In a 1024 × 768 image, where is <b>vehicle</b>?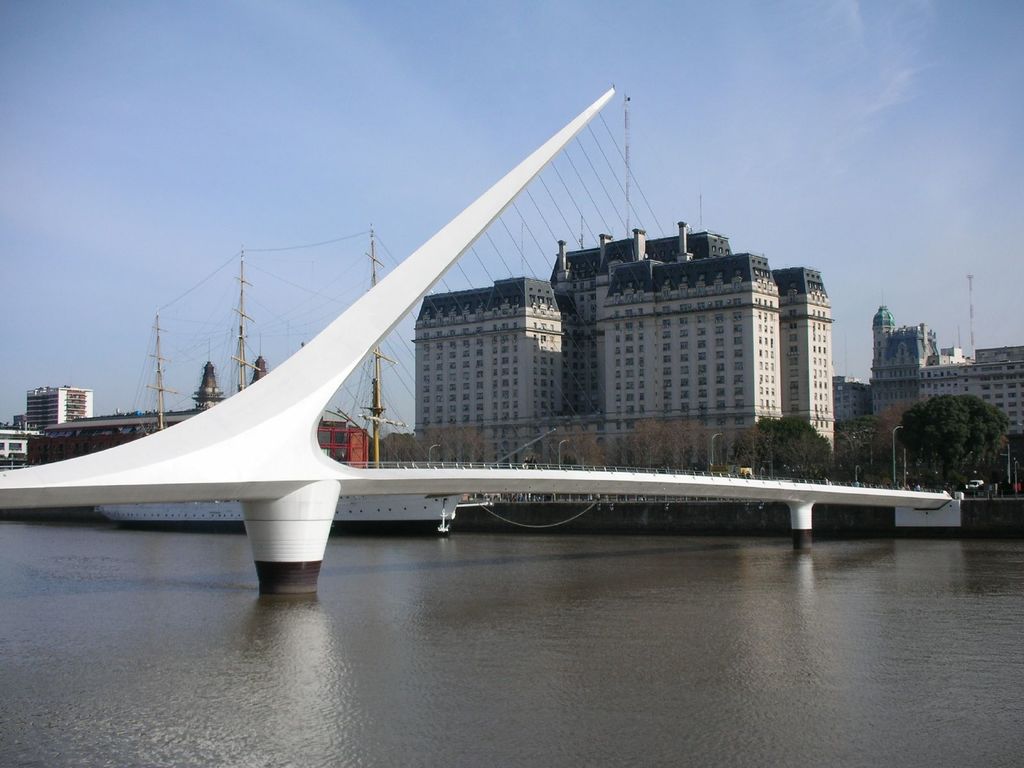
{"x1": 969, "y1": 475, "x2": 990, "y2": 493}.
